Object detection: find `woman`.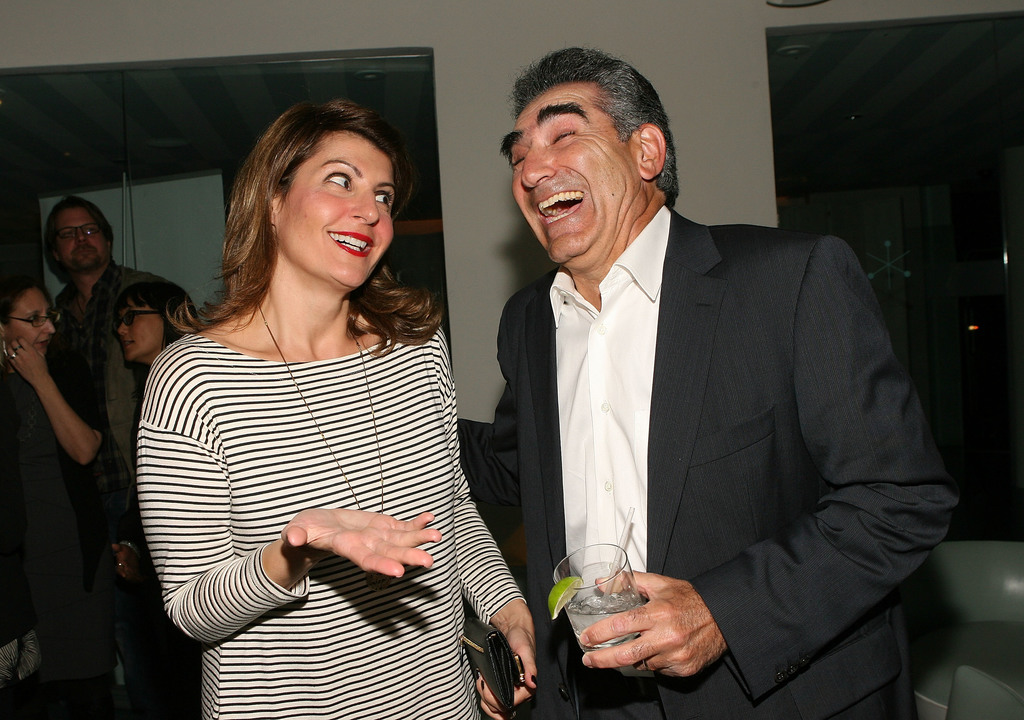
0/270/102/719.
